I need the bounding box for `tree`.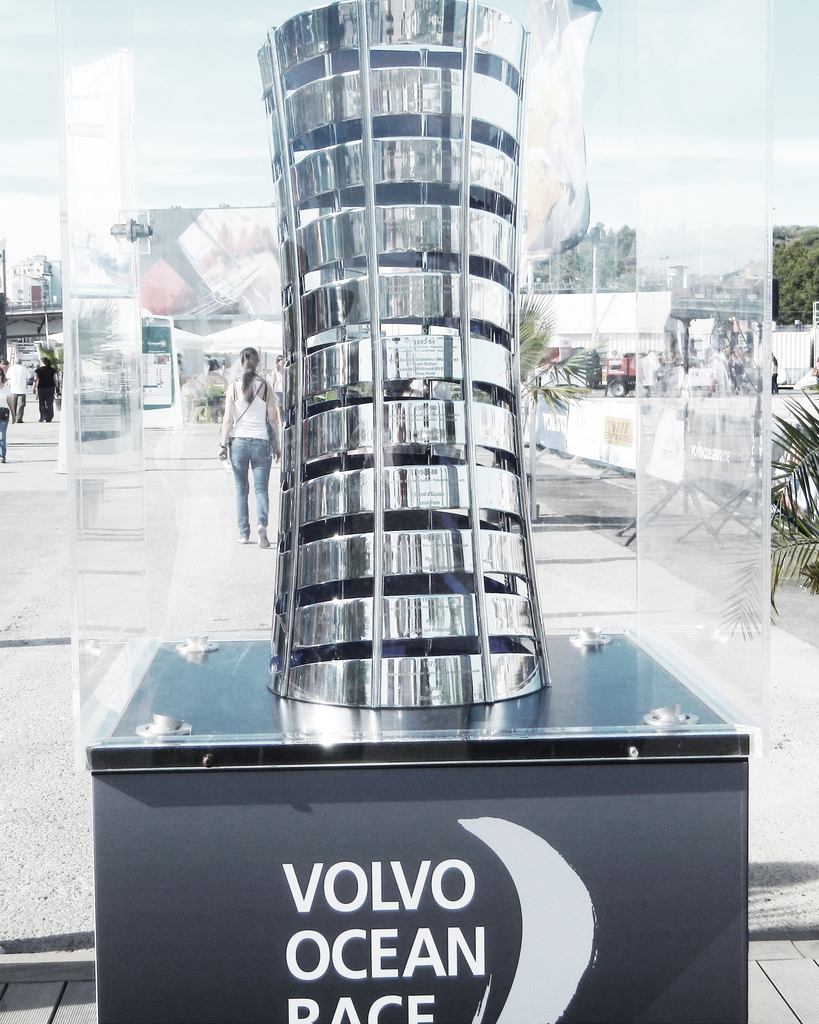
Here it is: <region>690, 387, 818, 639</region>.
